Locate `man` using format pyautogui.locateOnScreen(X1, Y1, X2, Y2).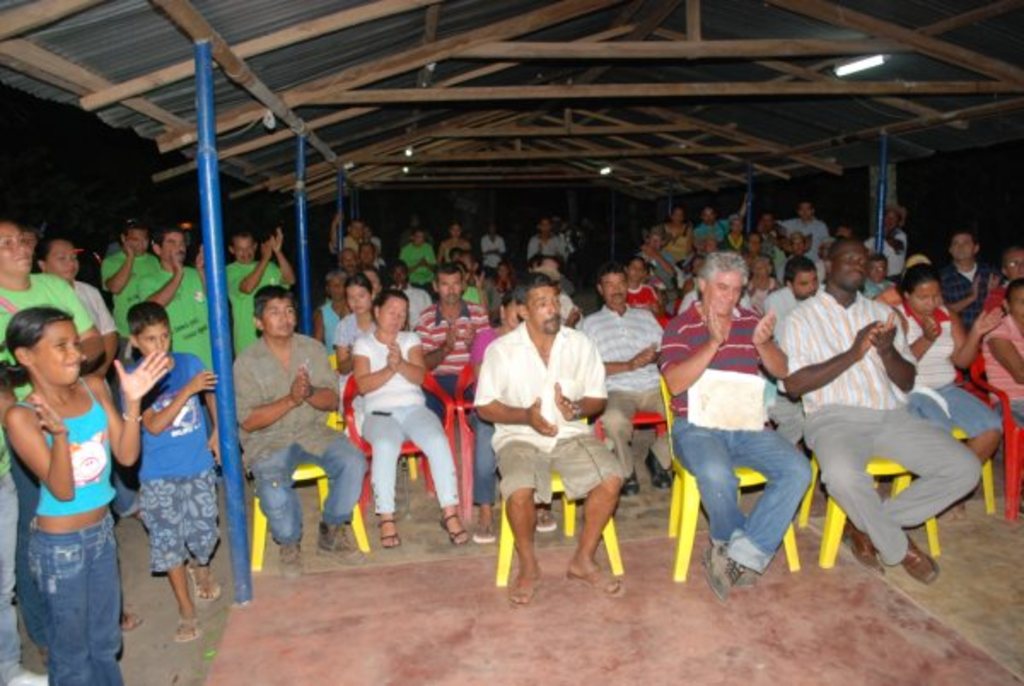
pyautogui.locateOnScreen(329, 213, 364, 258).
